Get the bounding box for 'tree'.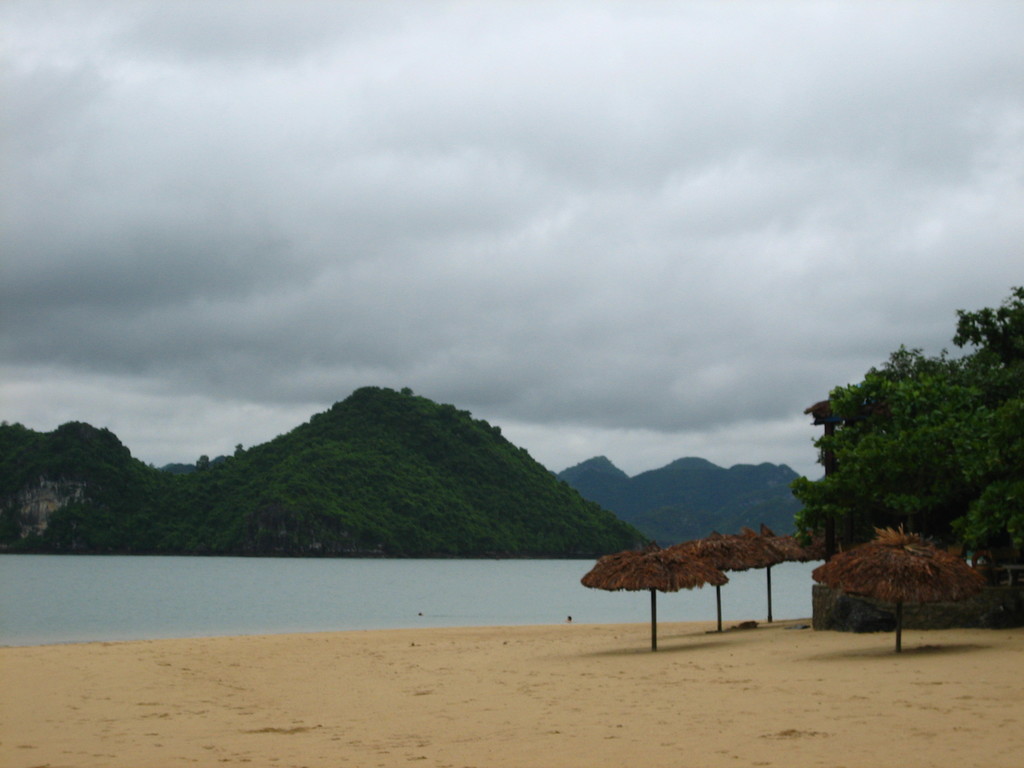
<bbox>789, 289, 1022, 566</bbox>.
